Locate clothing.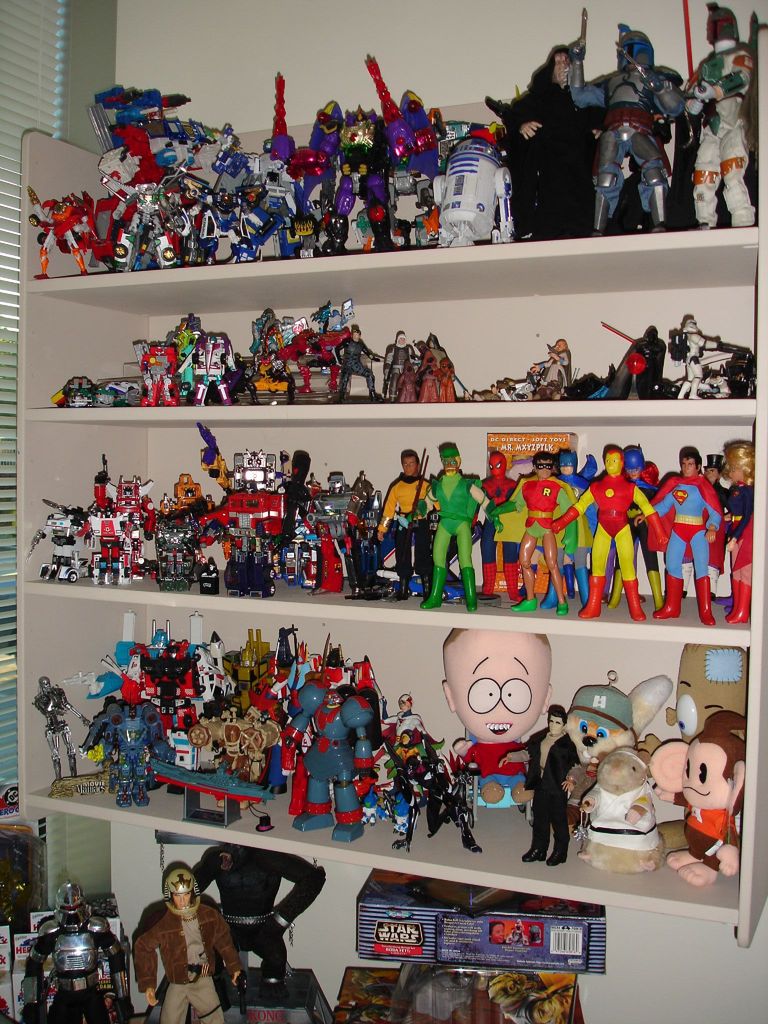
Bounding box: bbox=(507, 731, 579, 855).
